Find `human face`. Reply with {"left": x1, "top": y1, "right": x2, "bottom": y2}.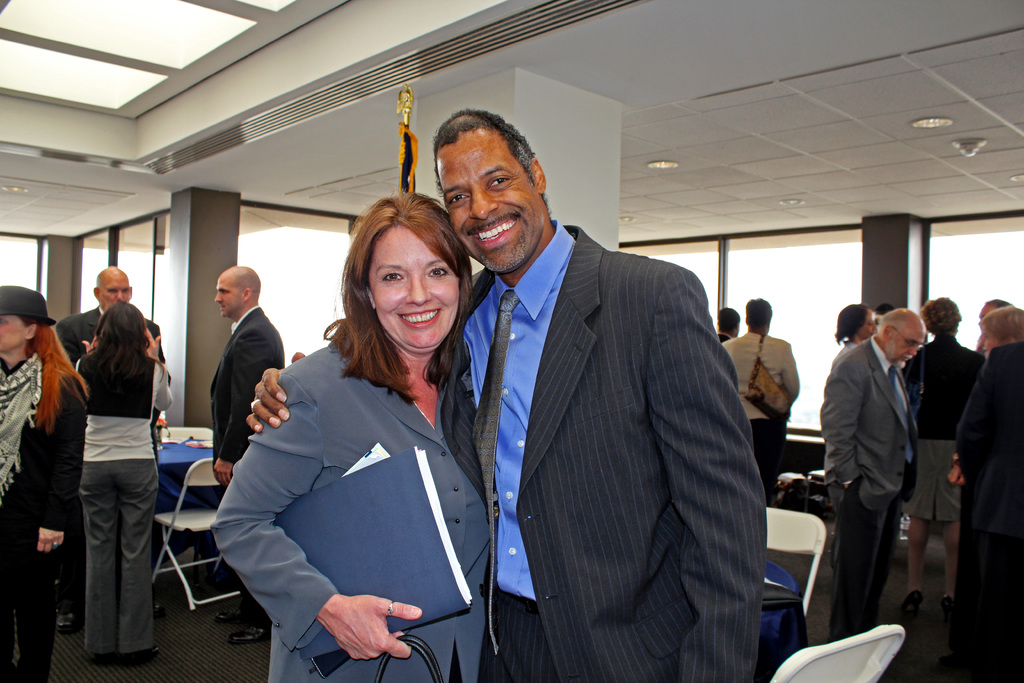
{"left": 888, "top": 329, "right": 925, "bottom": 368}.
